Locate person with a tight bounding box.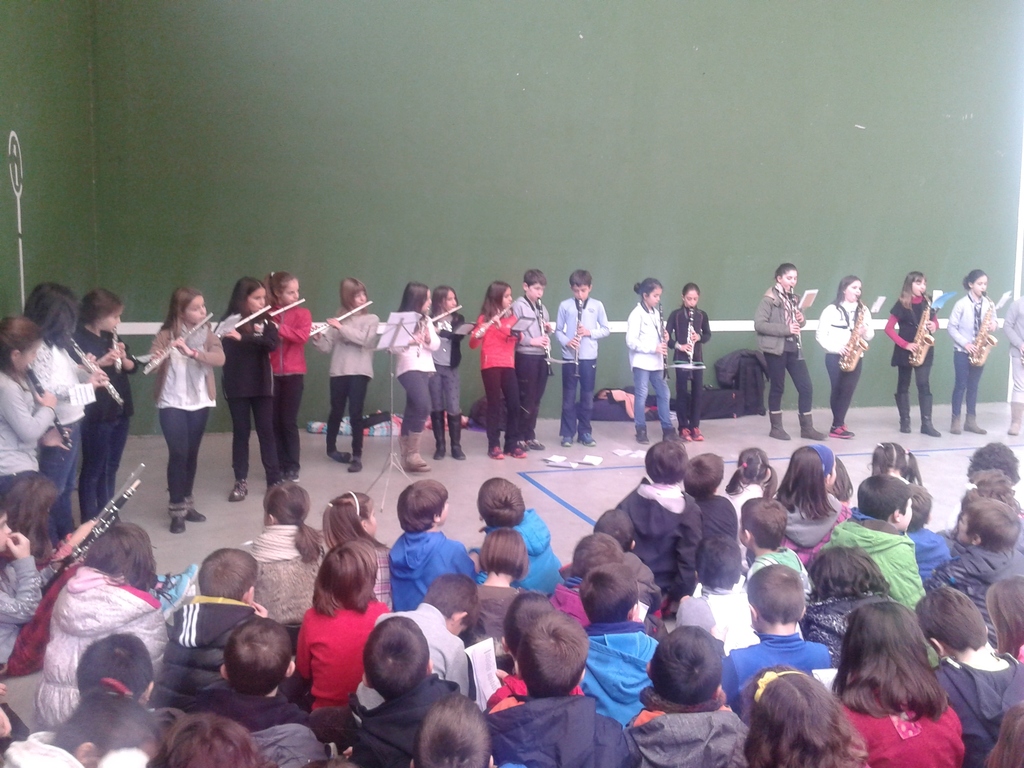
[x1=753, y1=264, x2=829, y2=446].
